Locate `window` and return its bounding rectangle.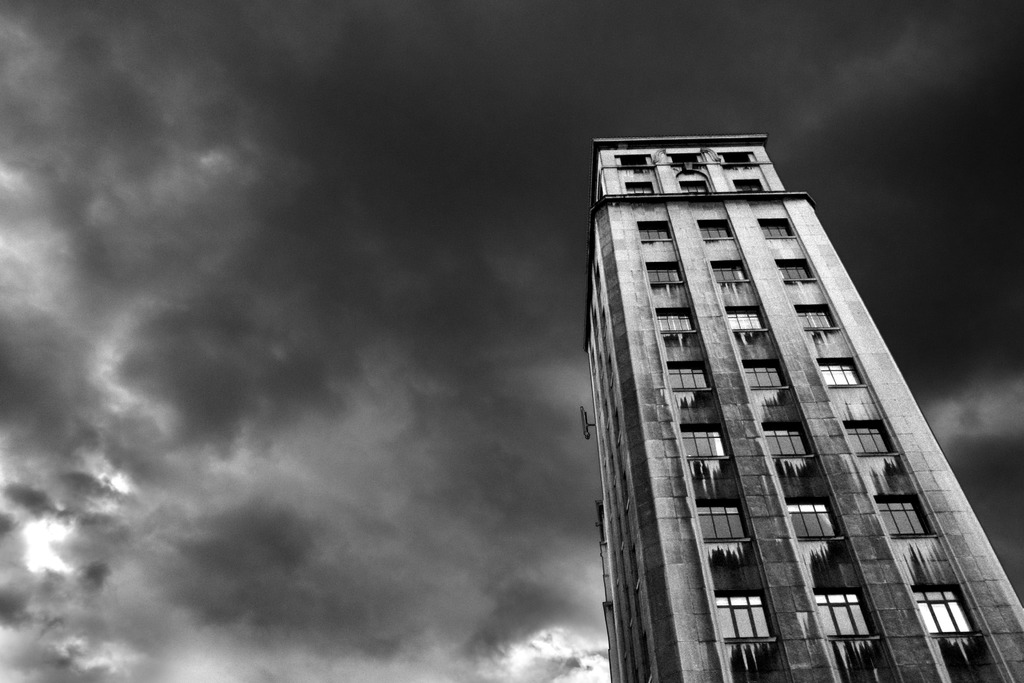
x1=760 y1=220 x2=795 y2=244.
